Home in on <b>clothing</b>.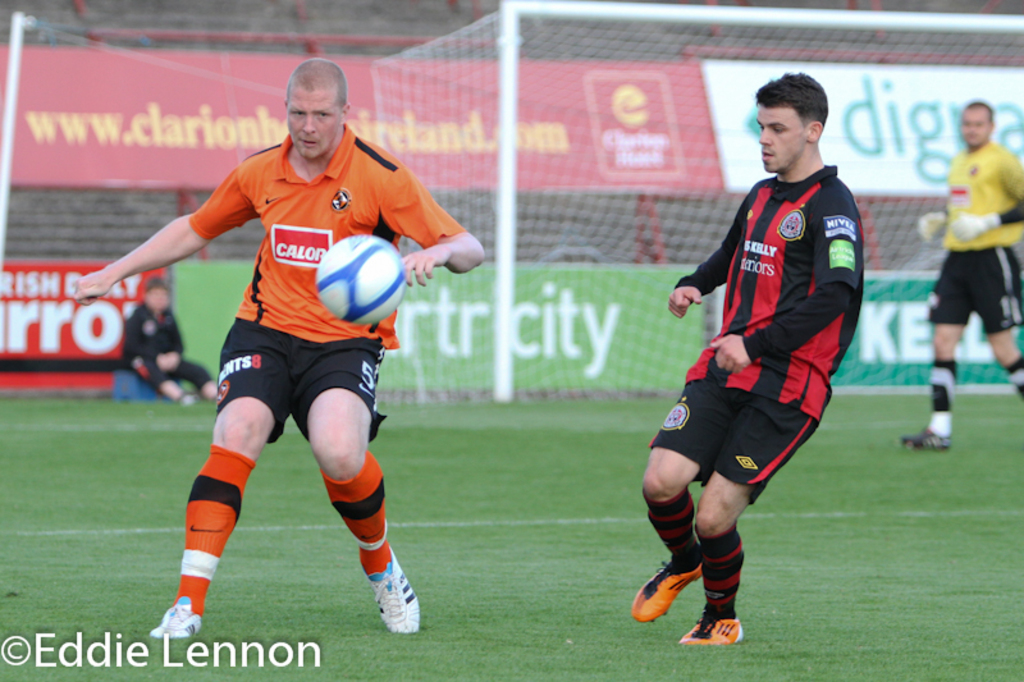
Homed in at Rect(321, 445, 390, 576).
